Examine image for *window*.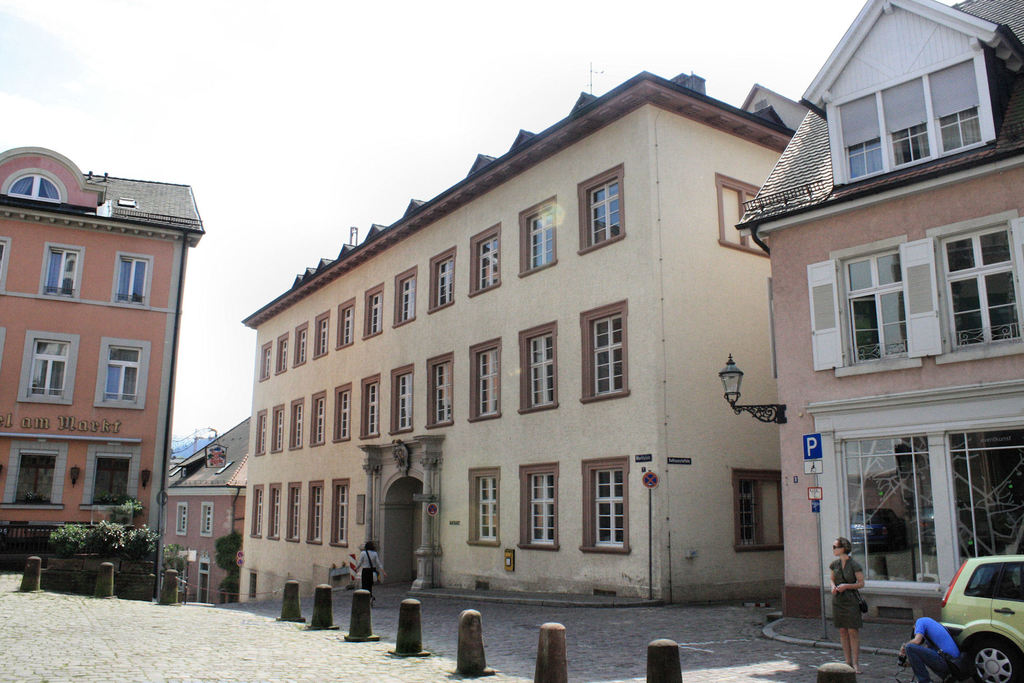
Examination result: l=424, t=243, r=456, b=315.
